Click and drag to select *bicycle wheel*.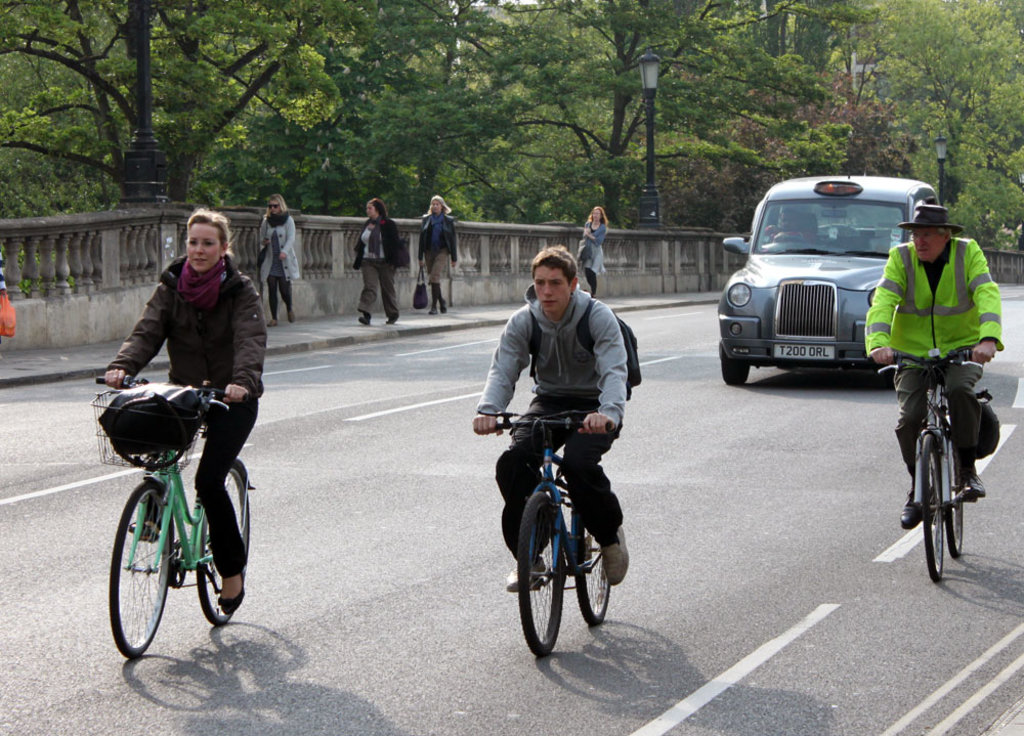
Selection: [left=106, top=495, right=166, bottom=658].
